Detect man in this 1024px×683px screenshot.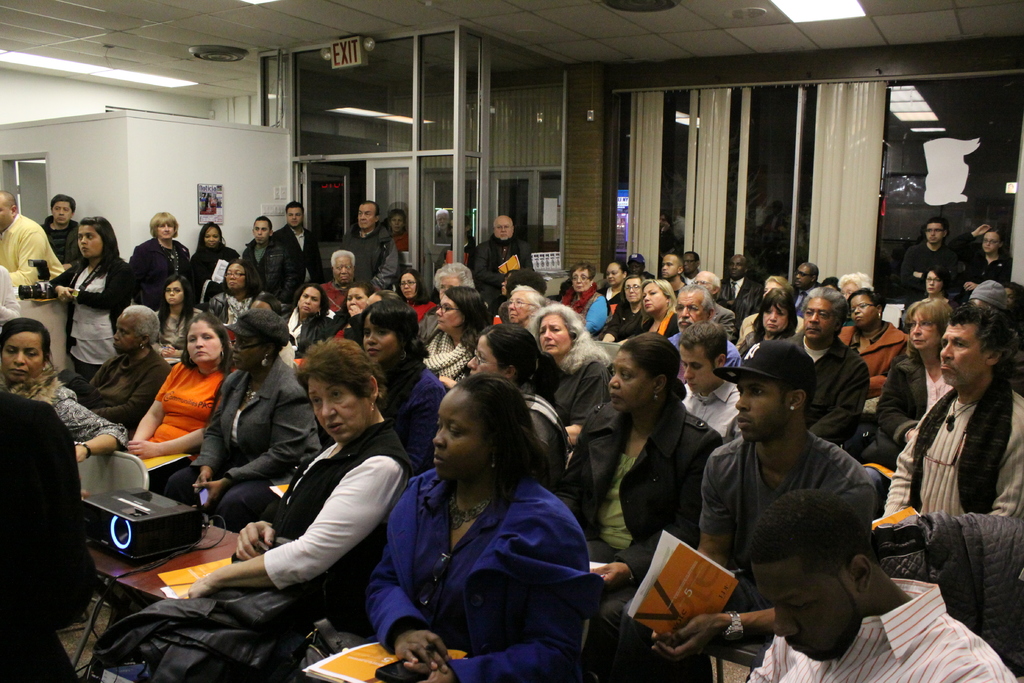
Detection: <region>273, 205, 327, 283</region>.
